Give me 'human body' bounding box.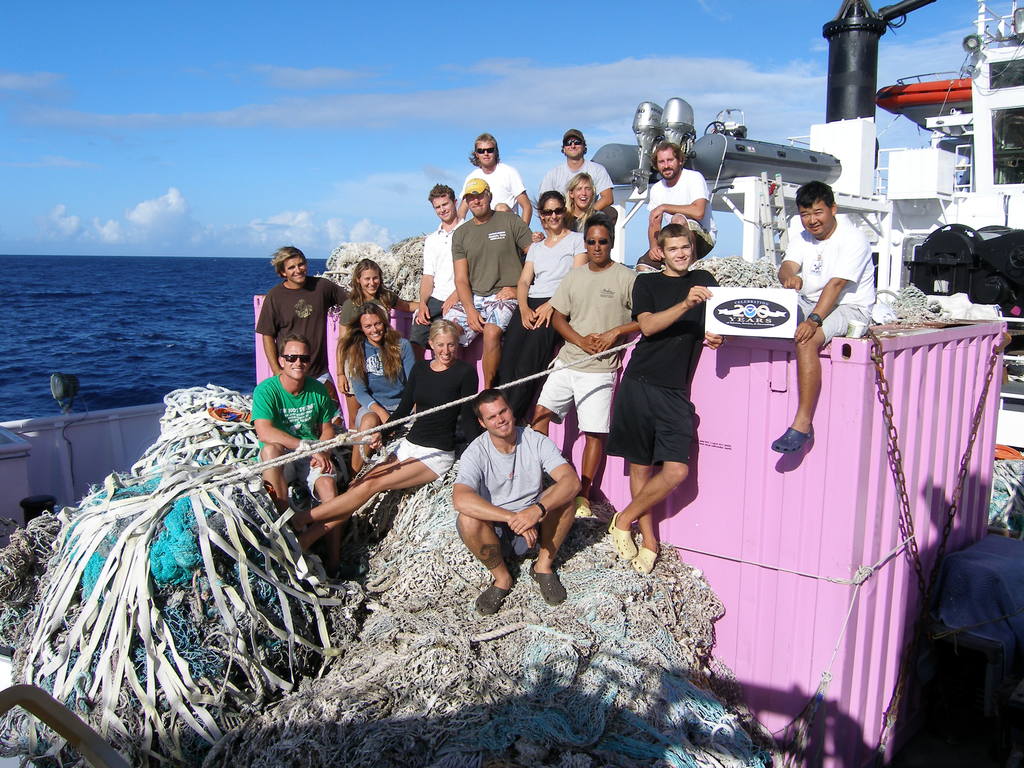
(x1=532, y1=206, x2=606, y2=243).
